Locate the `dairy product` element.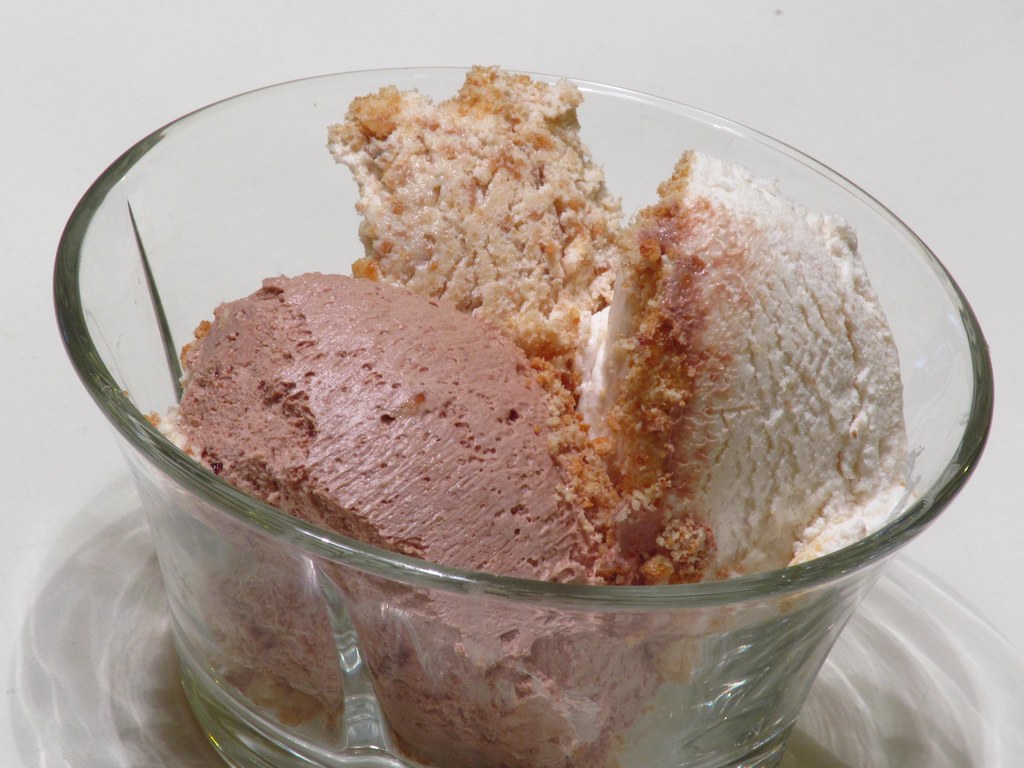
Element bbox: (349, 73, 659, 463).
